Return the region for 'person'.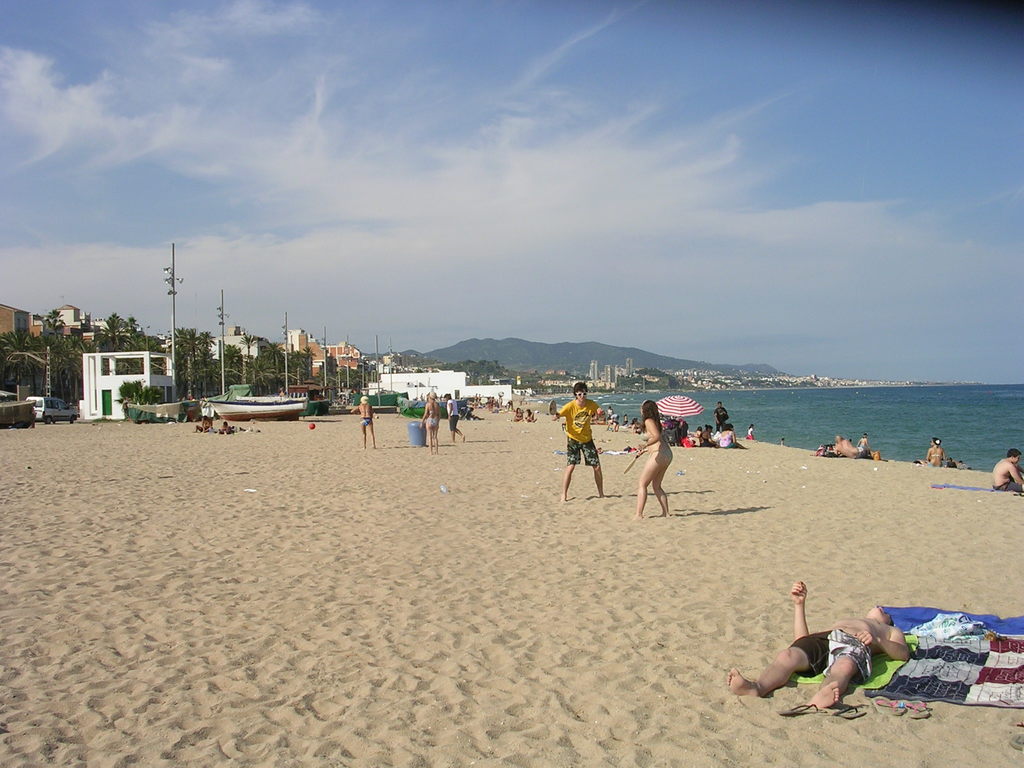
<bbox>915, 428, 941, 465</bbox>.
